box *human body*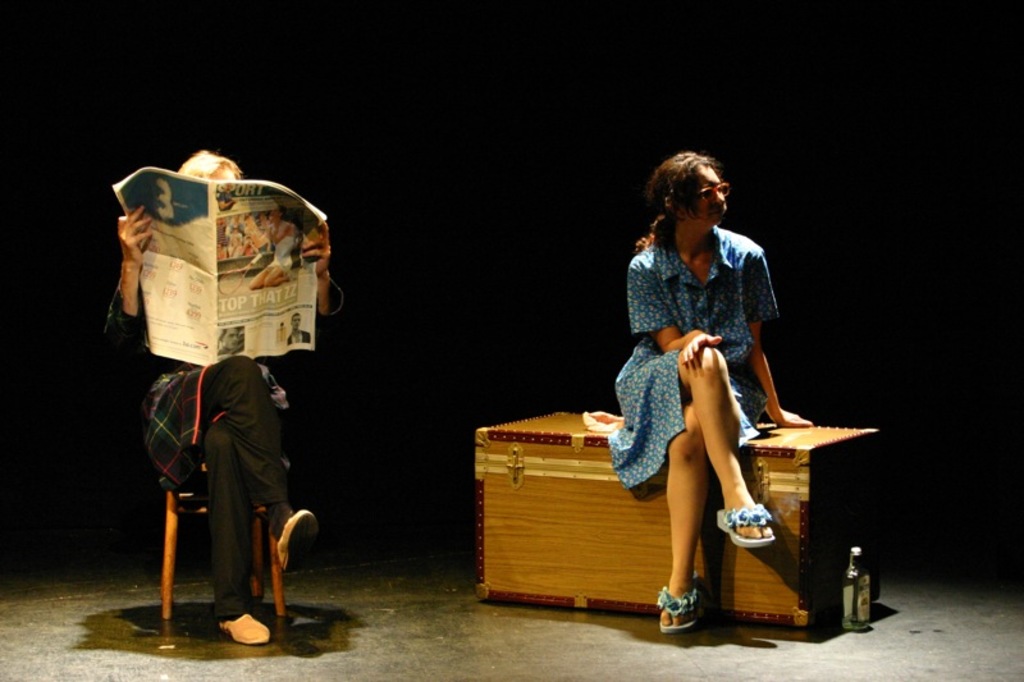
100 146 305 650
